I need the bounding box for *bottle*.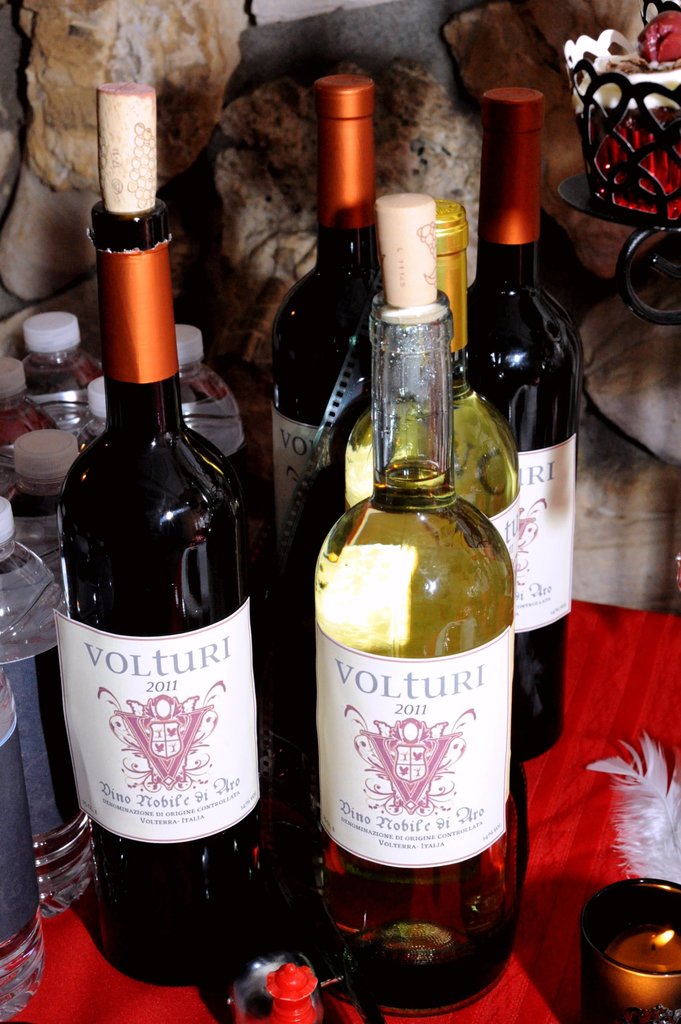
Here it is: <region>266, 66, 396, 566</region>.
